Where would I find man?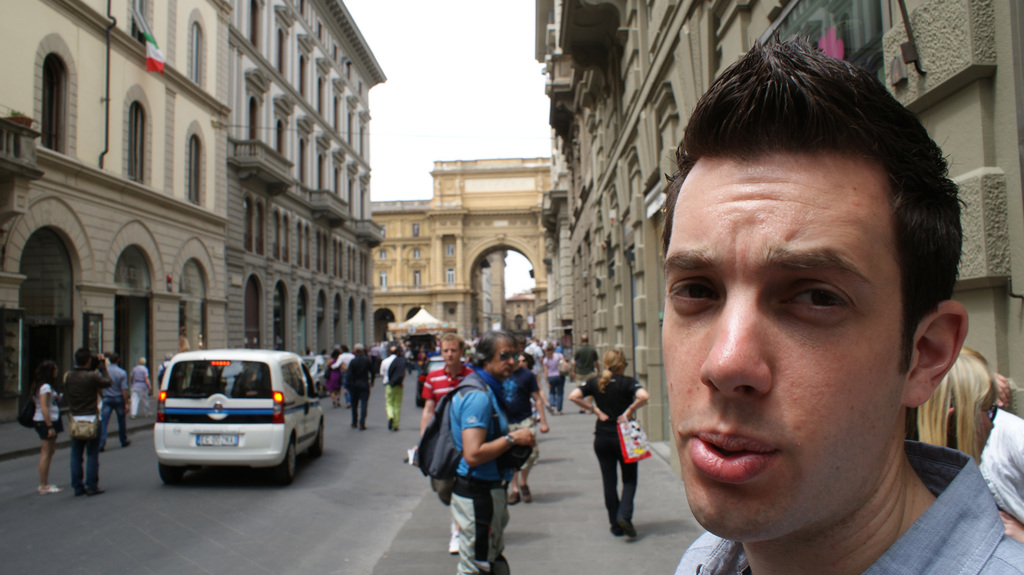
At 63/347/115/494.
